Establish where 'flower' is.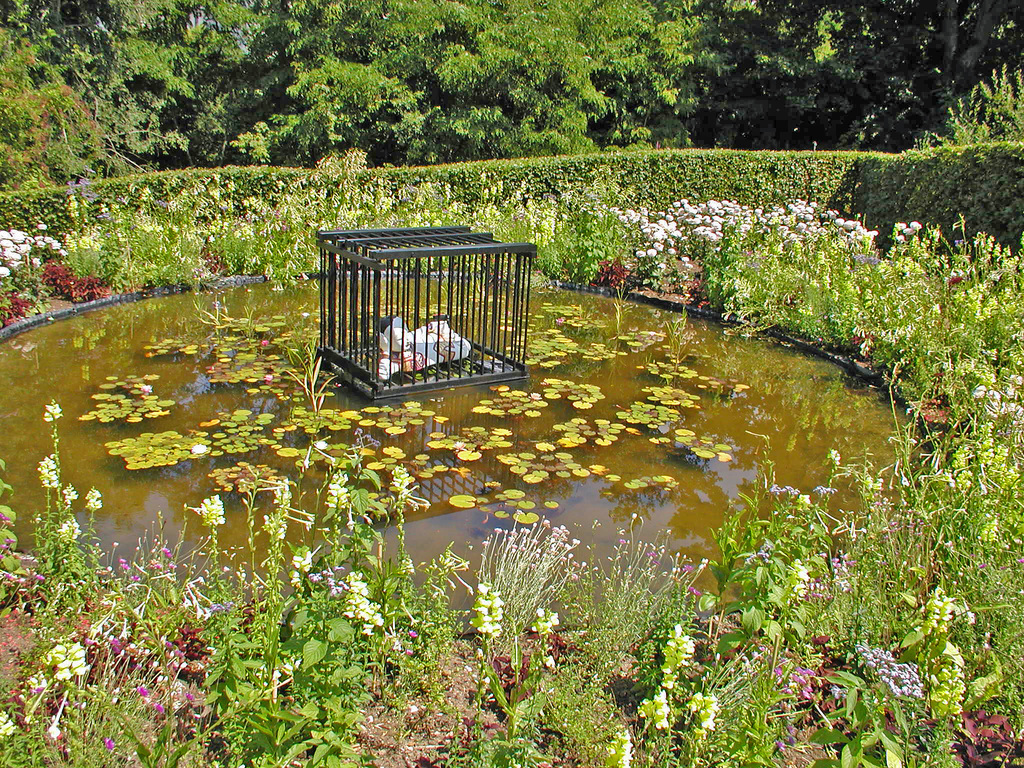
Established at [left=343, top=568, right=384, bottom=638].
